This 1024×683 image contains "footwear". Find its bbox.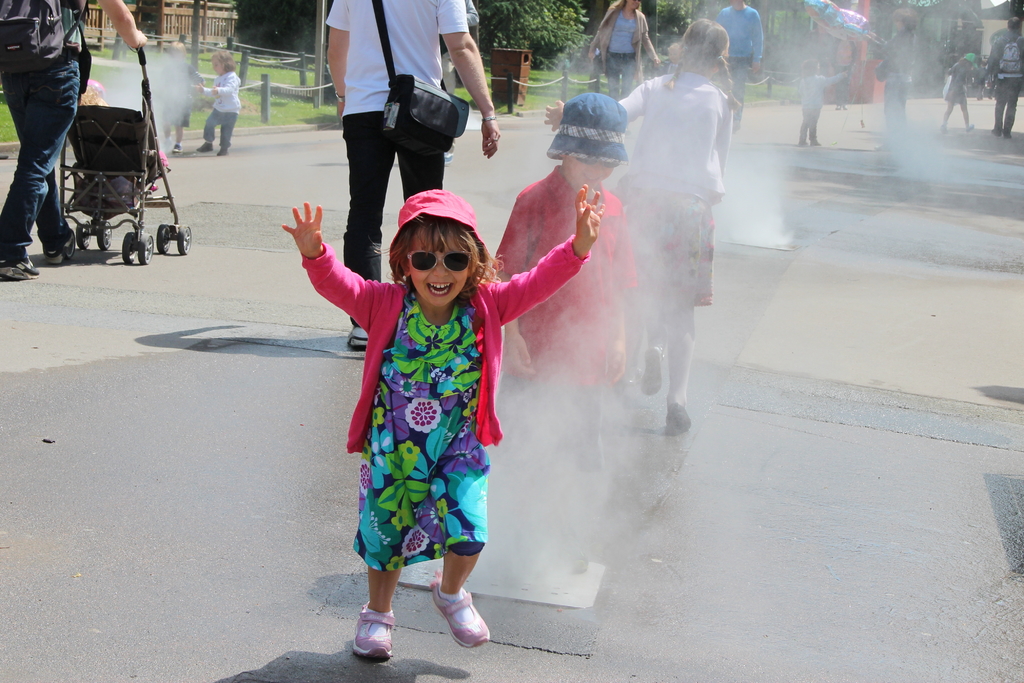
detection(0, 254, 42, 283).
